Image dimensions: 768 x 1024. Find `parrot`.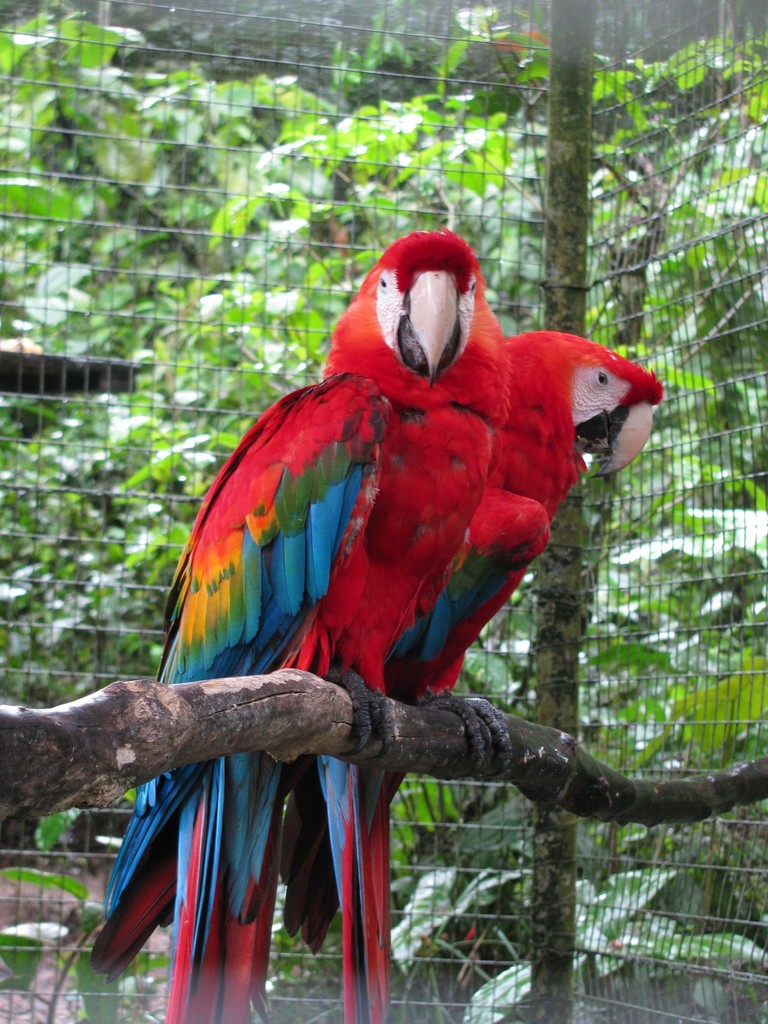
rect(280, 328, 666, 1023).
